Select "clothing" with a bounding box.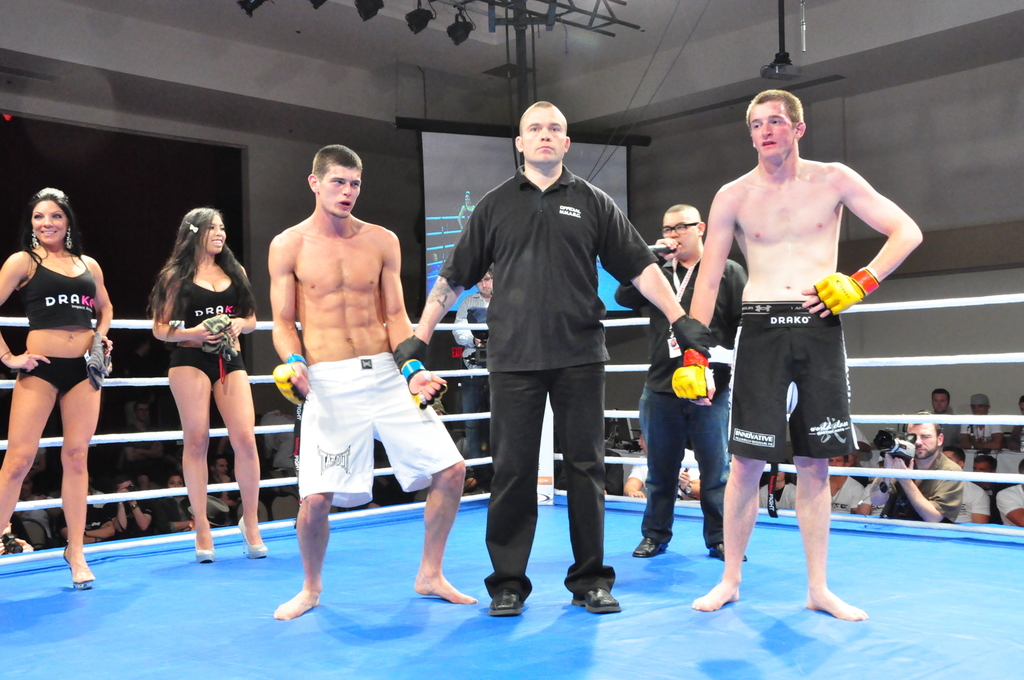
rect(297, 353, 465, 515).
